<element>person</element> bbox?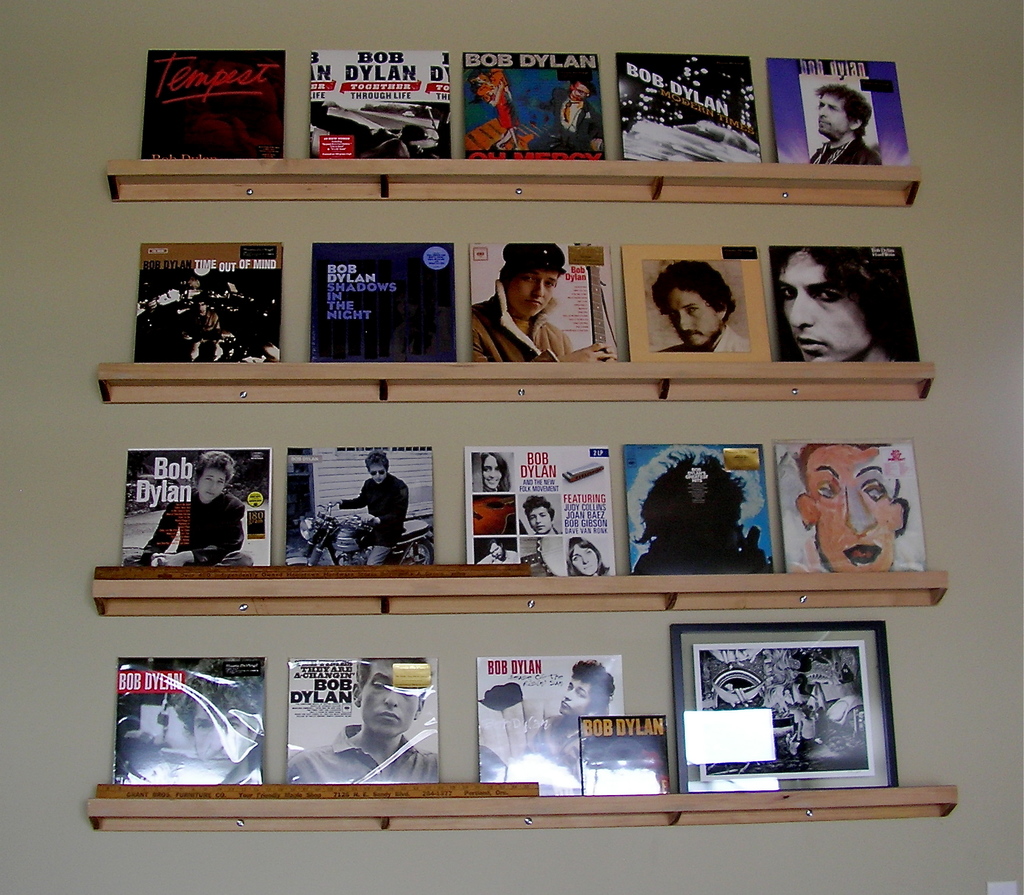
x1=478 y1=537 x2=518 y2=562
